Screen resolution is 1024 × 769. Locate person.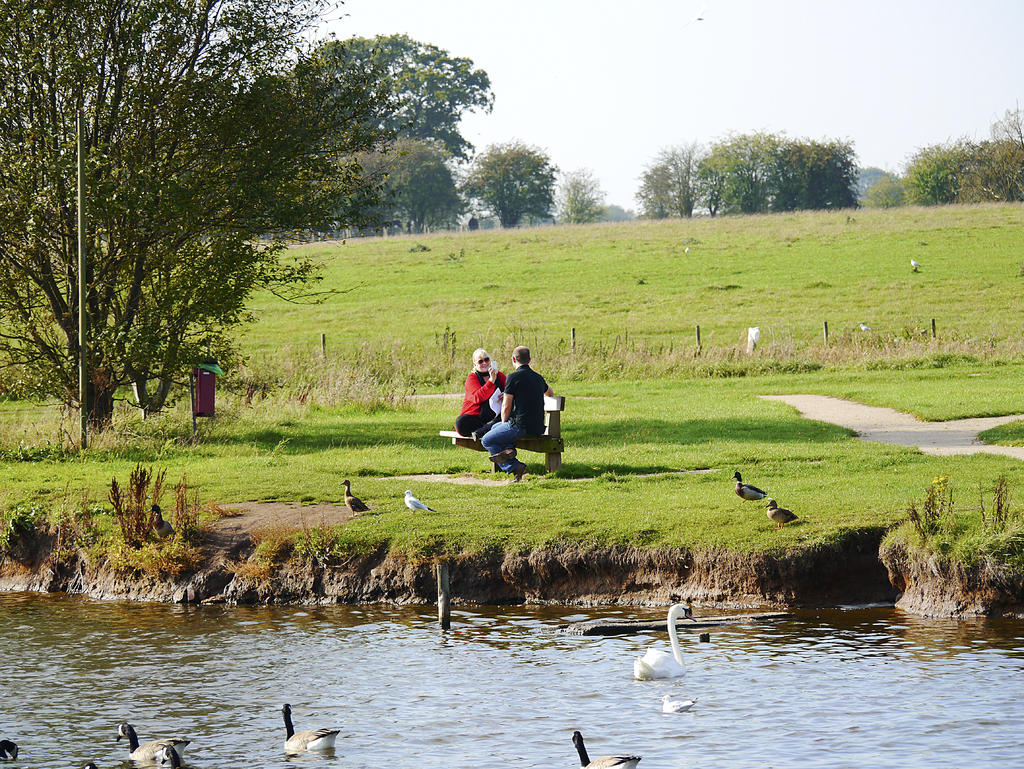
BBox(480, 347, 559, 480).
